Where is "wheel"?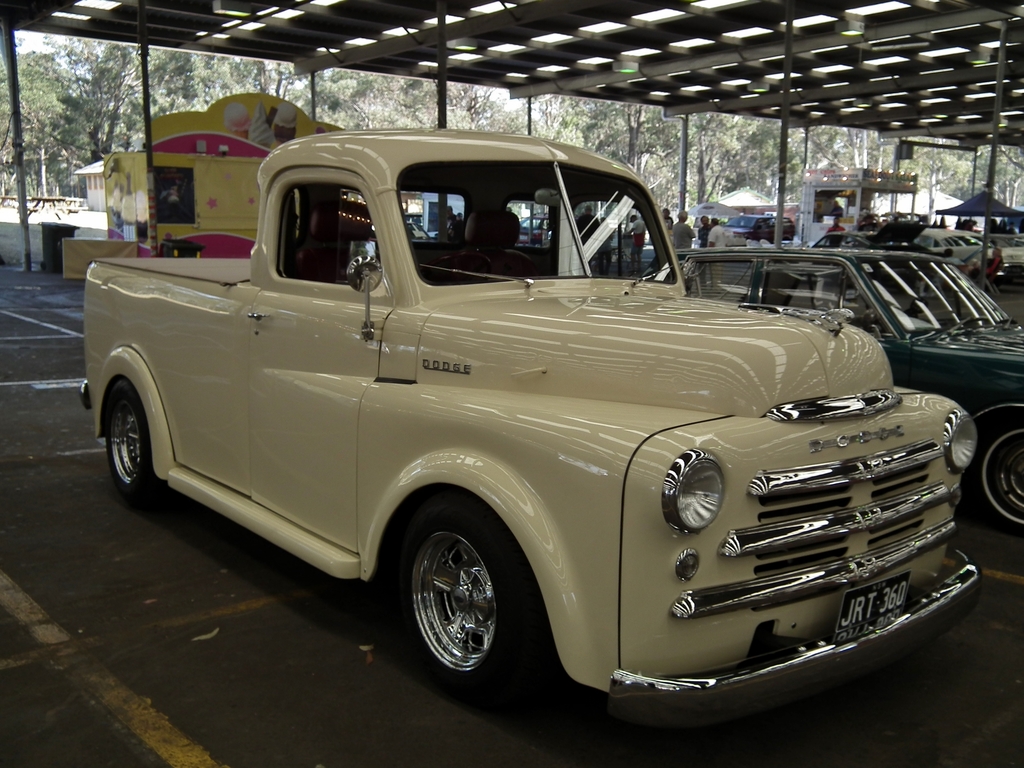
l=392, t=515, r=525, b=688.
